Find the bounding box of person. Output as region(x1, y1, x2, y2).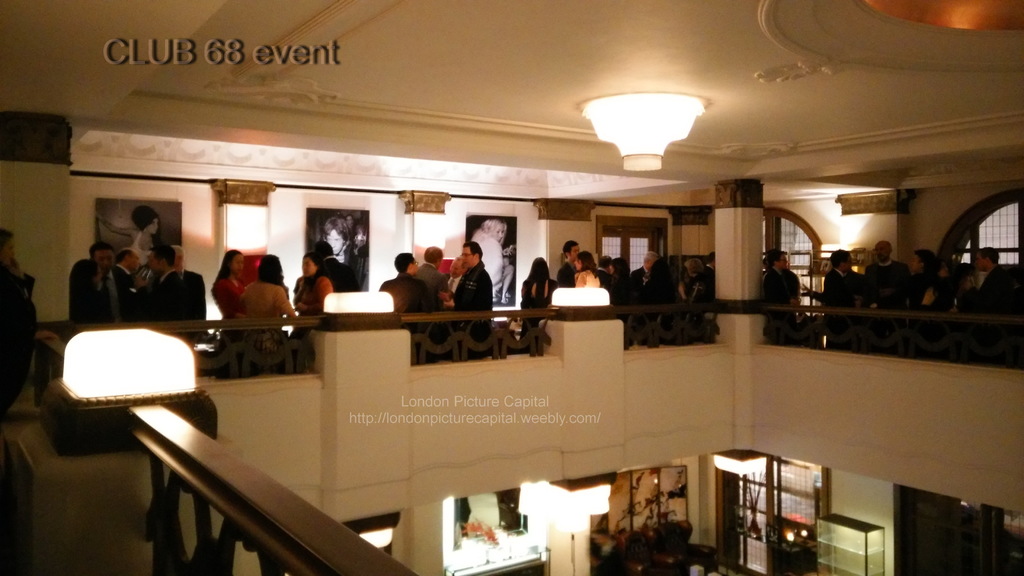
region(381, 253, 436, 314).
